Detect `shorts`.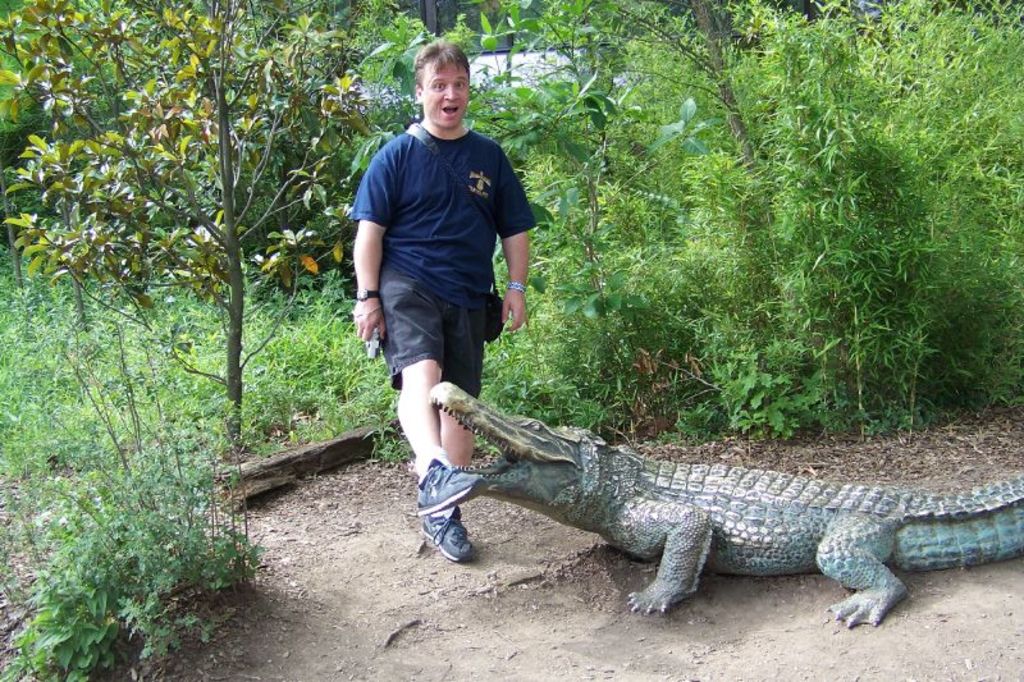
Detected at {"left": 353, "top": 250, "right": 512, "bottom": 379}.
